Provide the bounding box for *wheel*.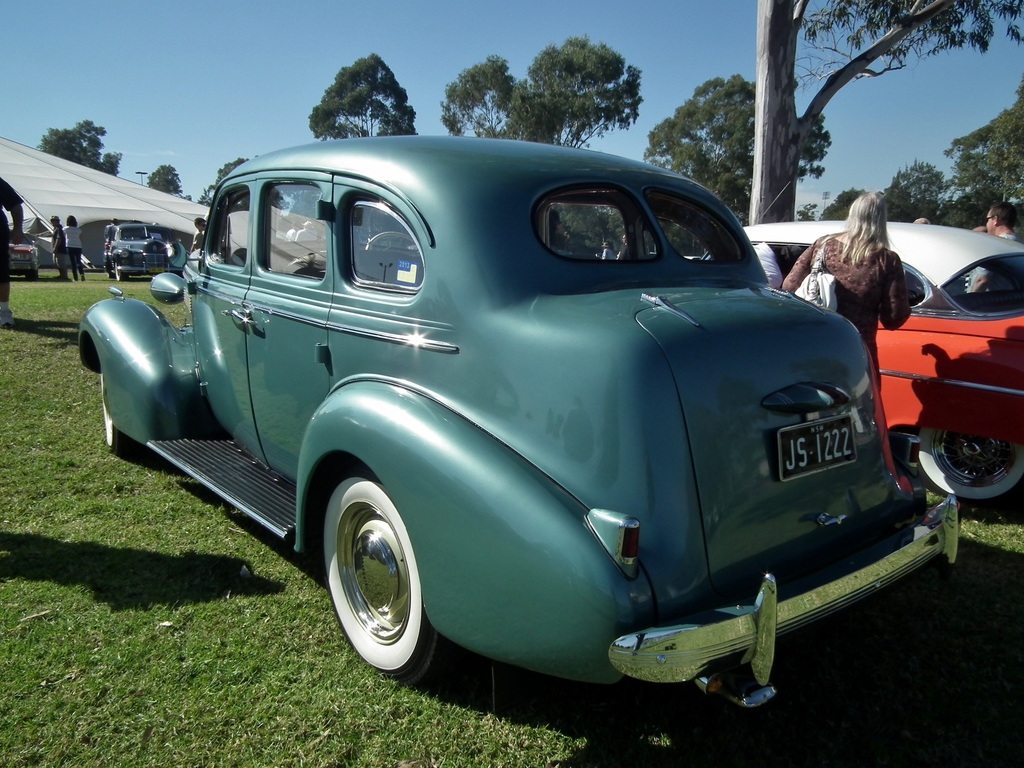
(912, 424, 1023, 511).
